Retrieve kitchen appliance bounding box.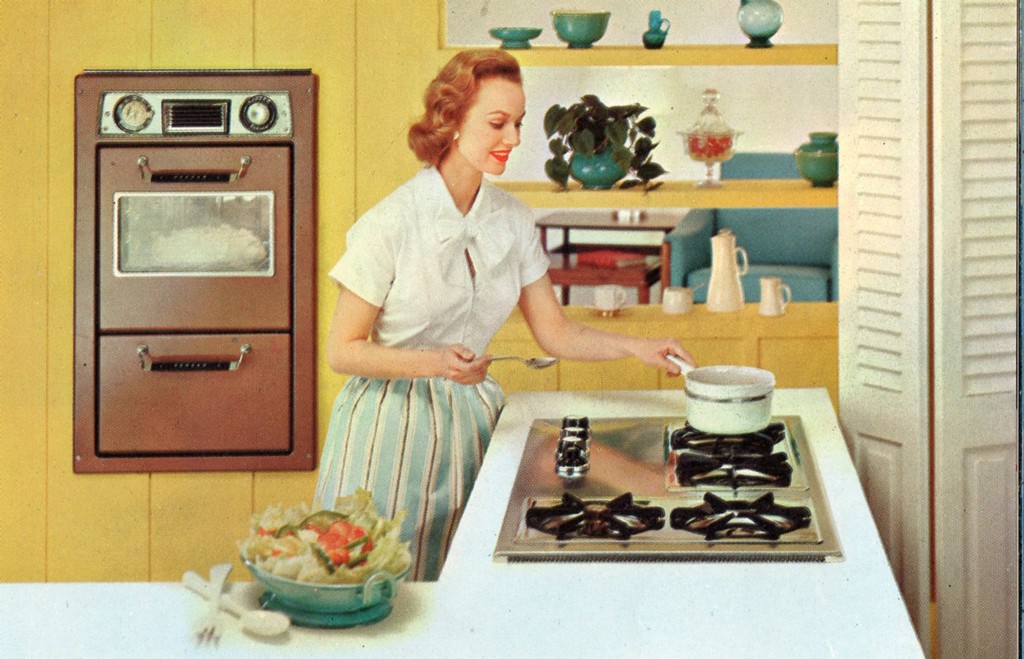
Bounding box: (left=595, top=285, right=629, bottom=312).
